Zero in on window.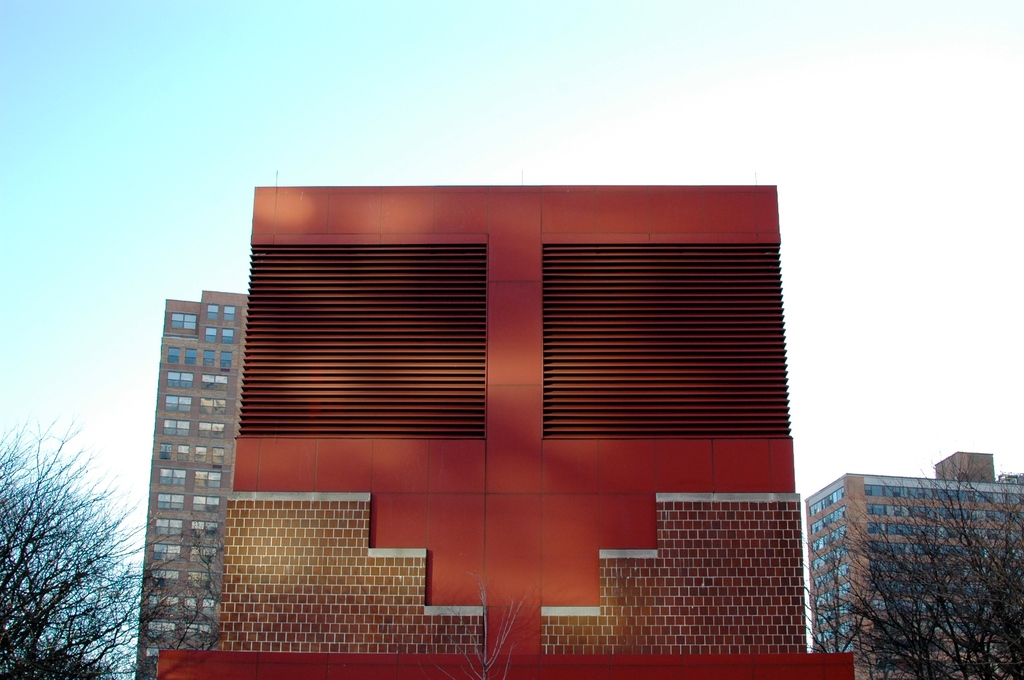
Zeroed in: <region>1011, 510, 1023, 524</region>.
